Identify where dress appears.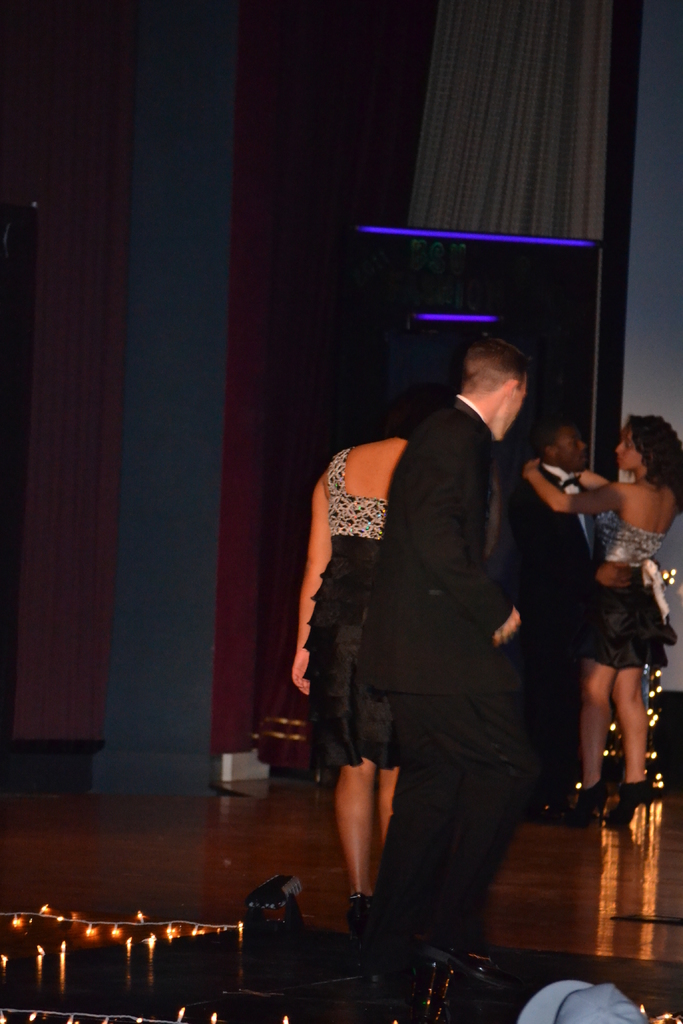
Appears at 301:444:399:783.
